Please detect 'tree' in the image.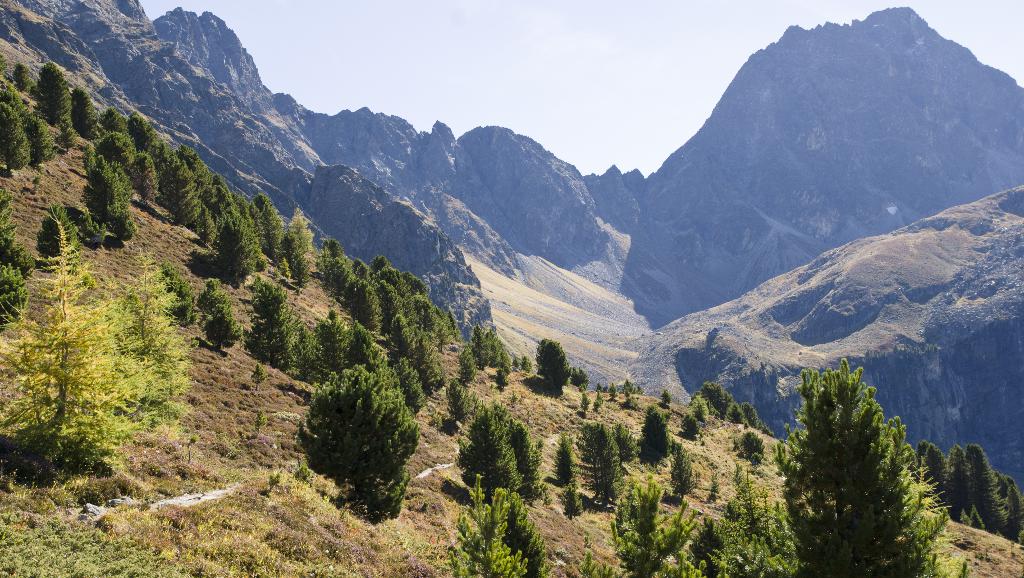
<region>88, 147, 98, 170</region>.
